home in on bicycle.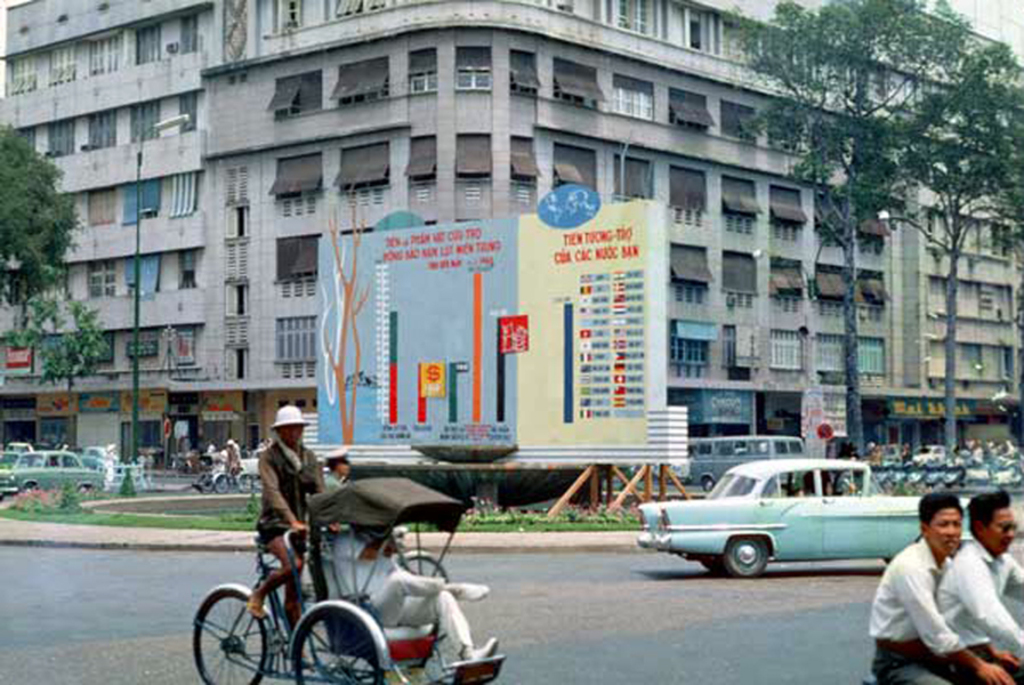
Homed in at select_region(187, 478, 498, 684).
